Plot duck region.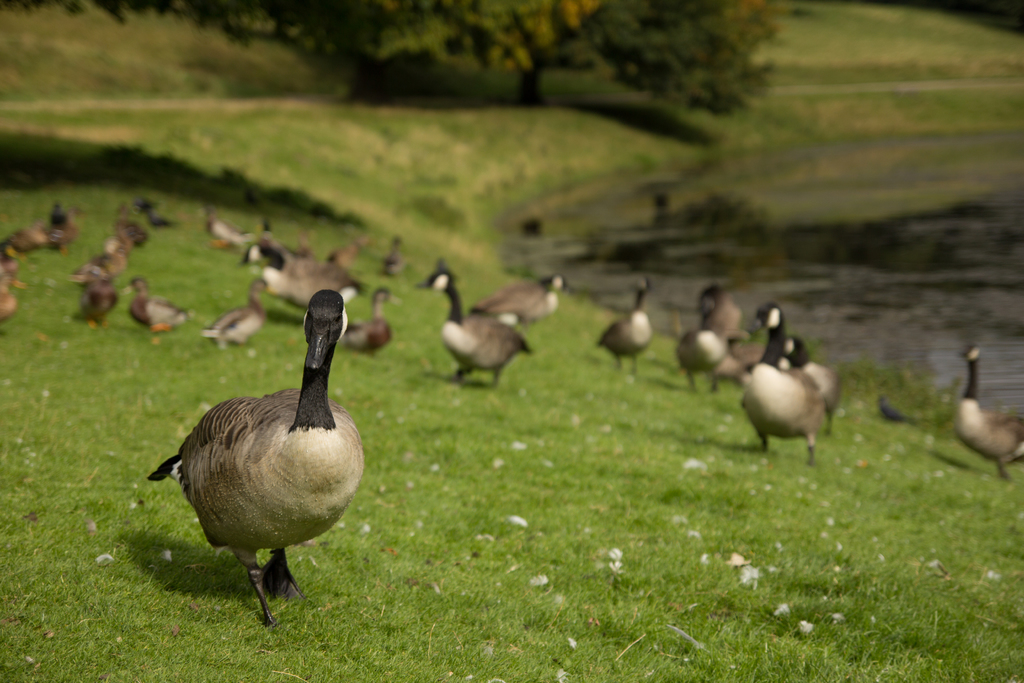
Plotted at left=473, top=267, right=578, bottom=320.
